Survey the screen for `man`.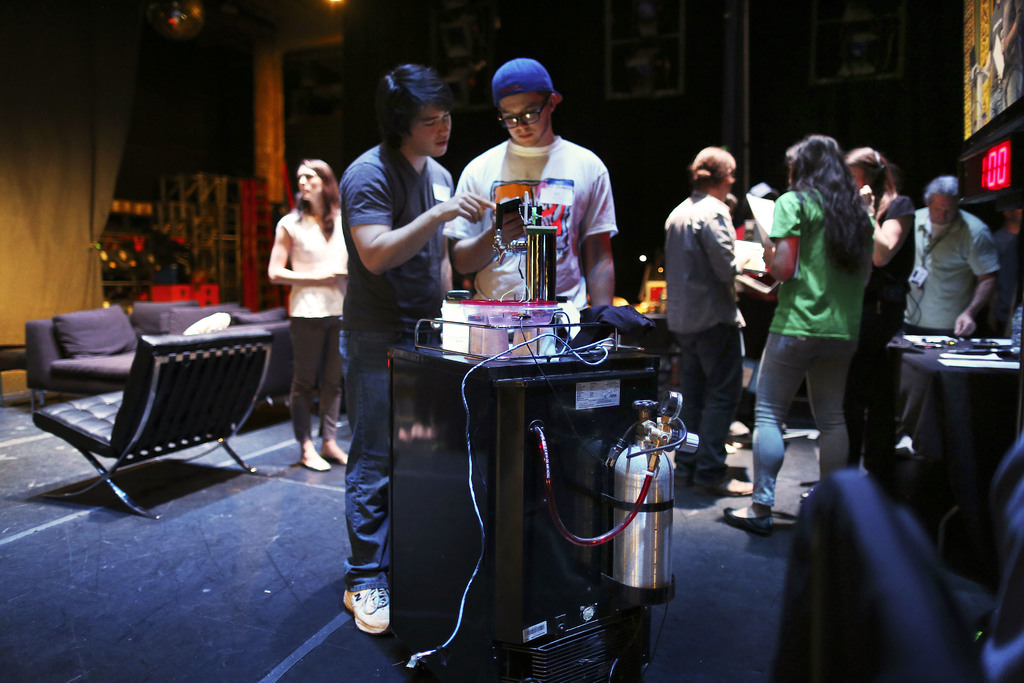
Survey found: x1=447 y1=52 x2=612 y2=321.
